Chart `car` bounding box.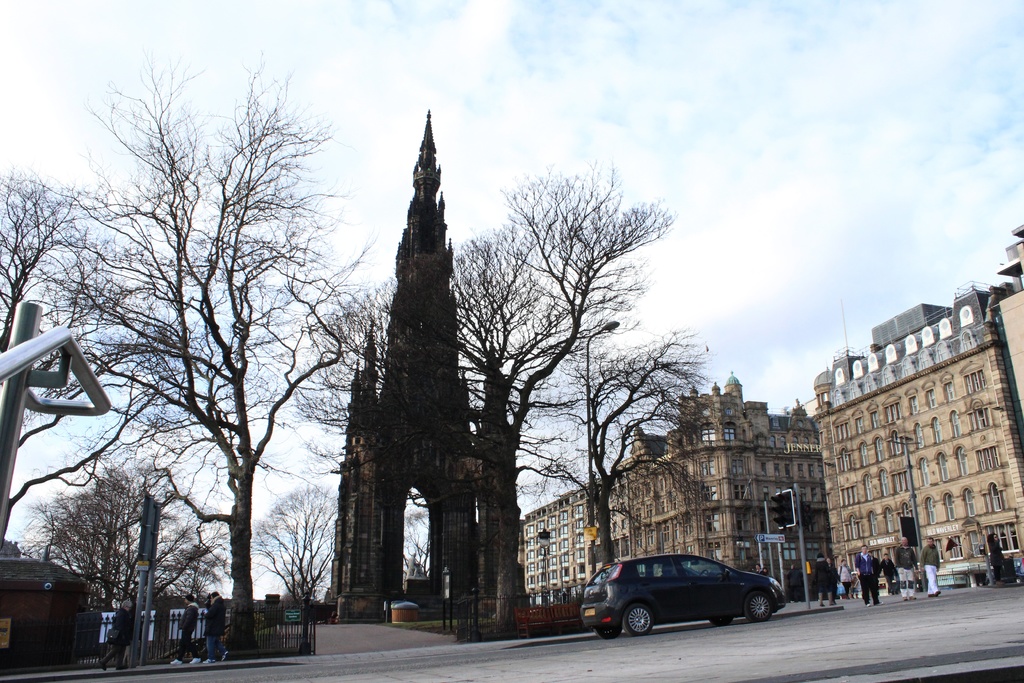
Charted: [left=579, top=549, right=785, bottom=637].
